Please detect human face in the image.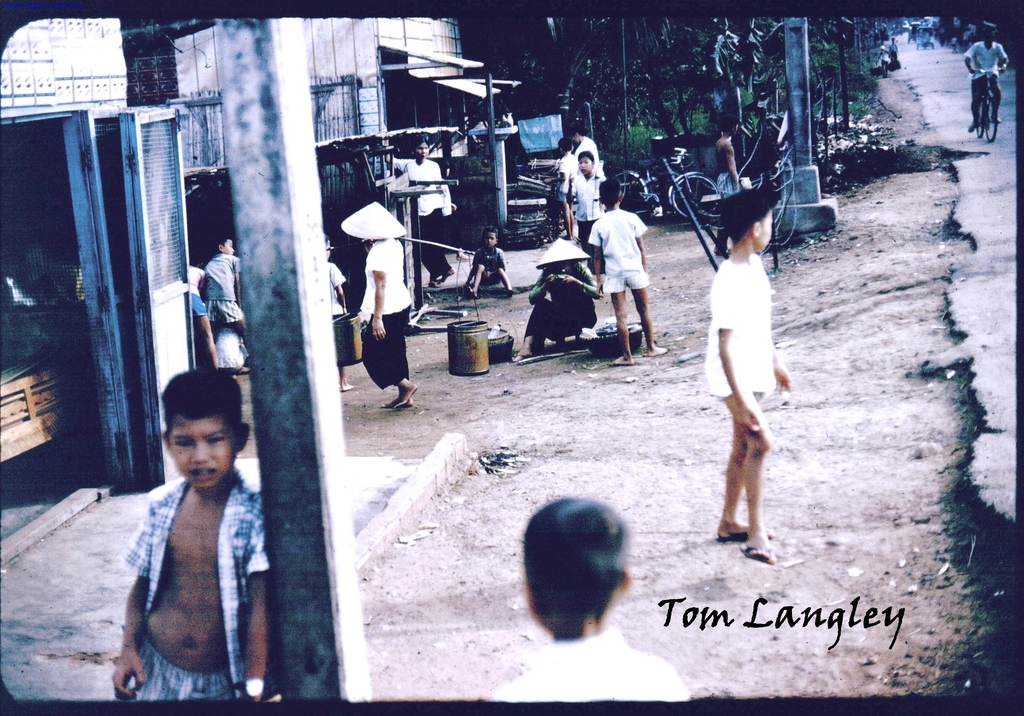
169:413:243:495.
